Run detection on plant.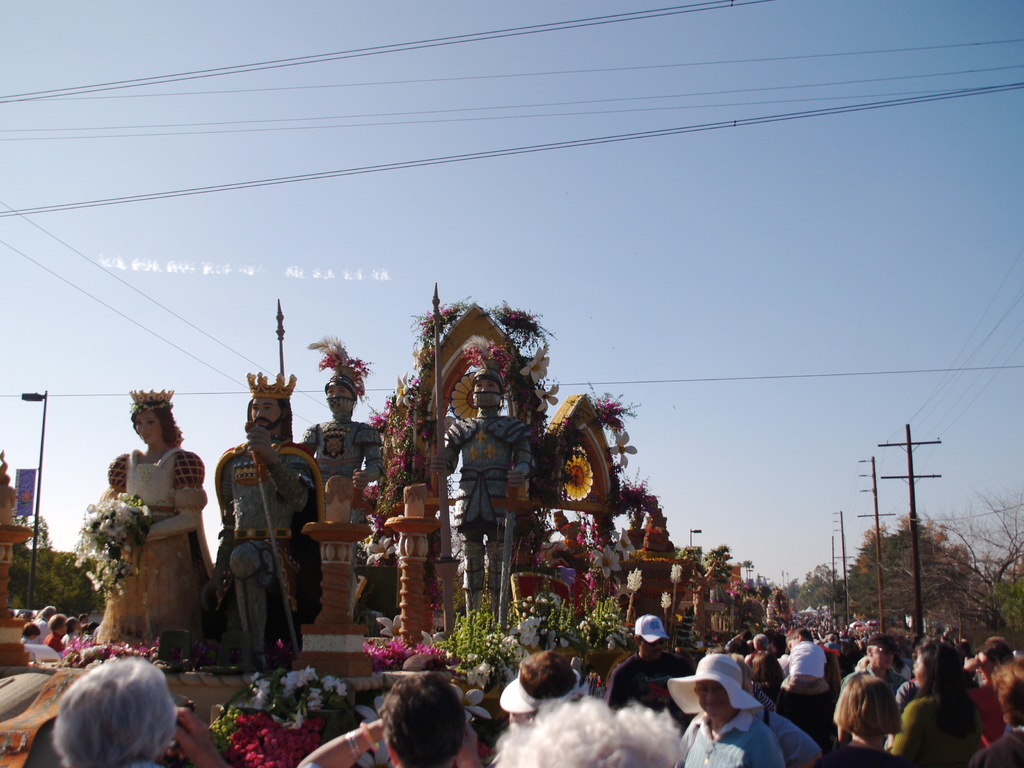
Result: 222,671,346,747.
